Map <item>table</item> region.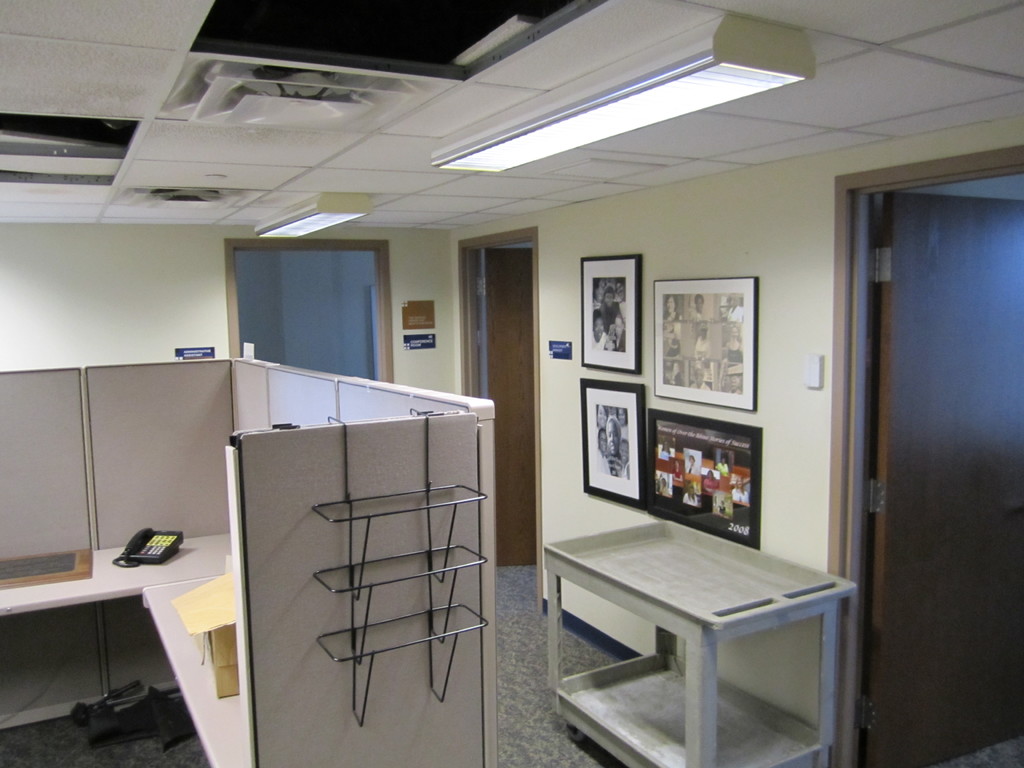
Mapped to x1=541 y1=524 x2=851 y2=767.
